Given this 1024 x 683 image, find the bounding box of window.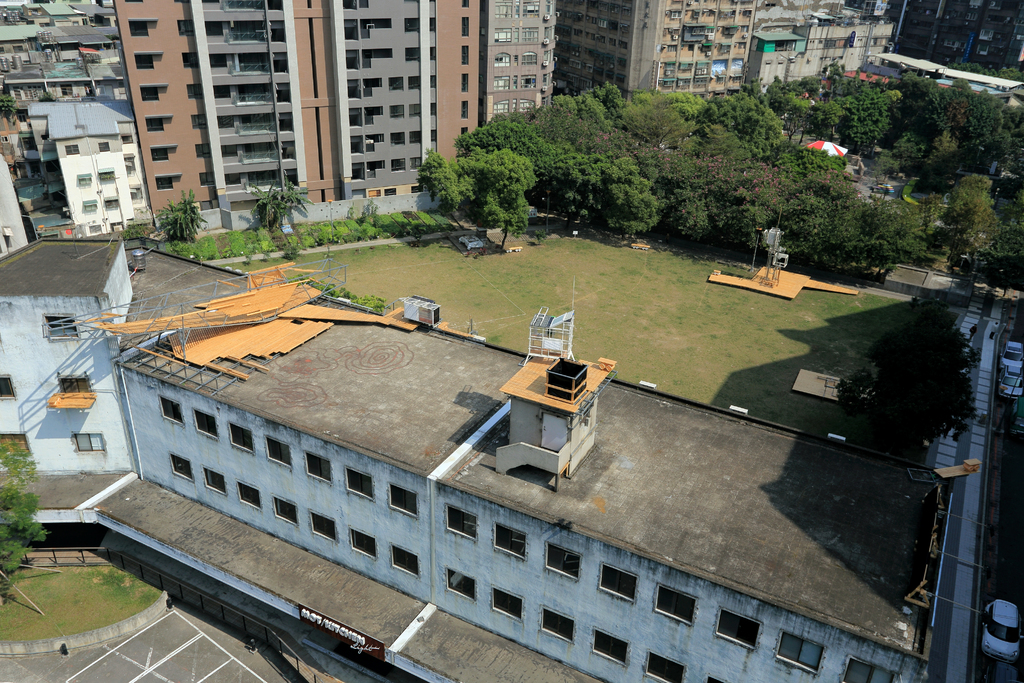
576 78 591 91.
